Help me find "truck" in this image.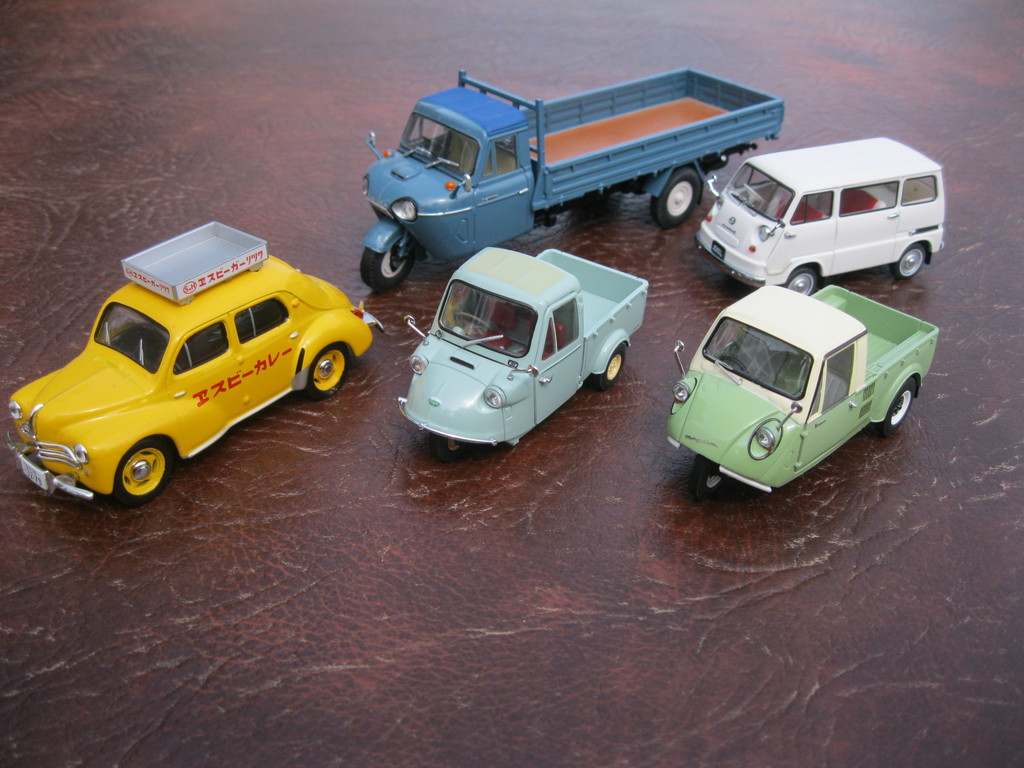
Found it: [397,244,653,459].
